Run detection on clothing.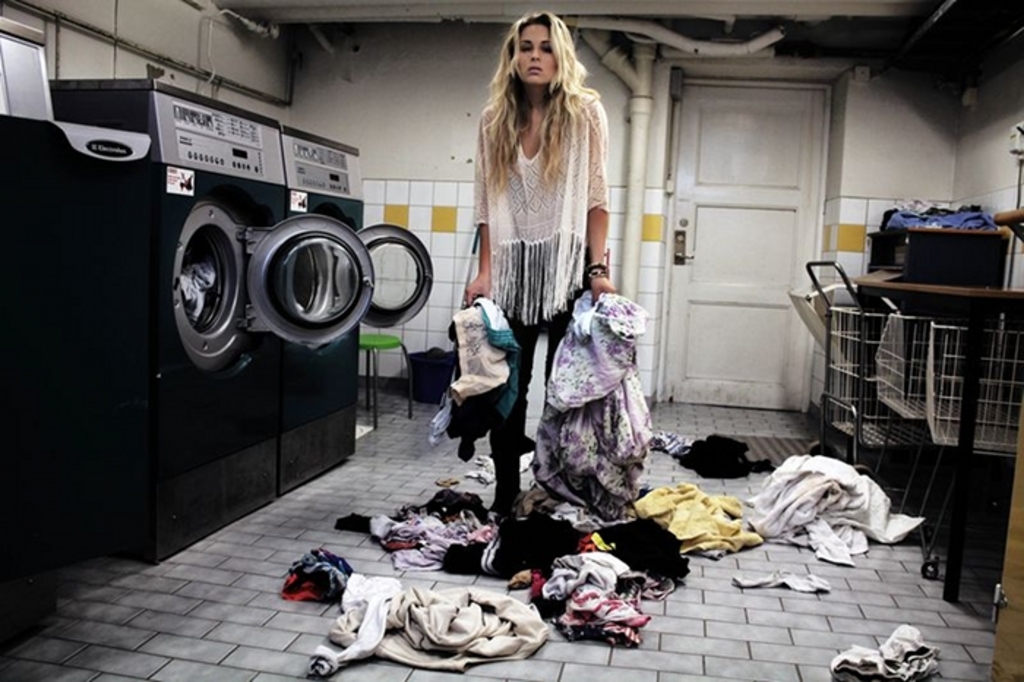
Result: select_region(461, 438, 530, 483).
